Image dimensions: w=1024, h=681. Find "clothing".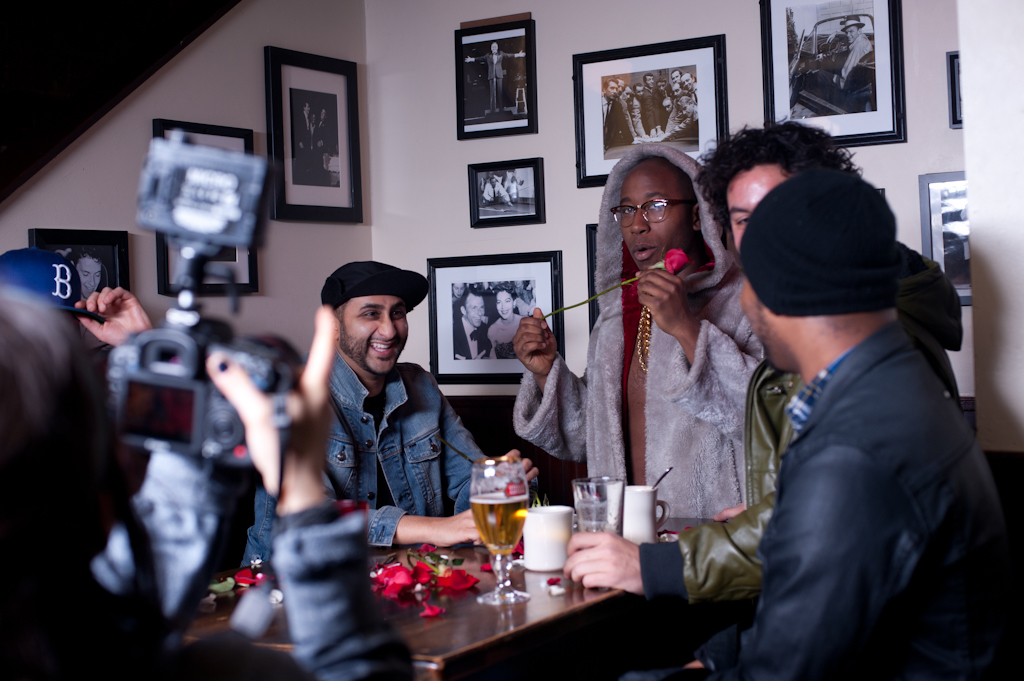
<bbox>600, 91, 612, 135</bbox>.
